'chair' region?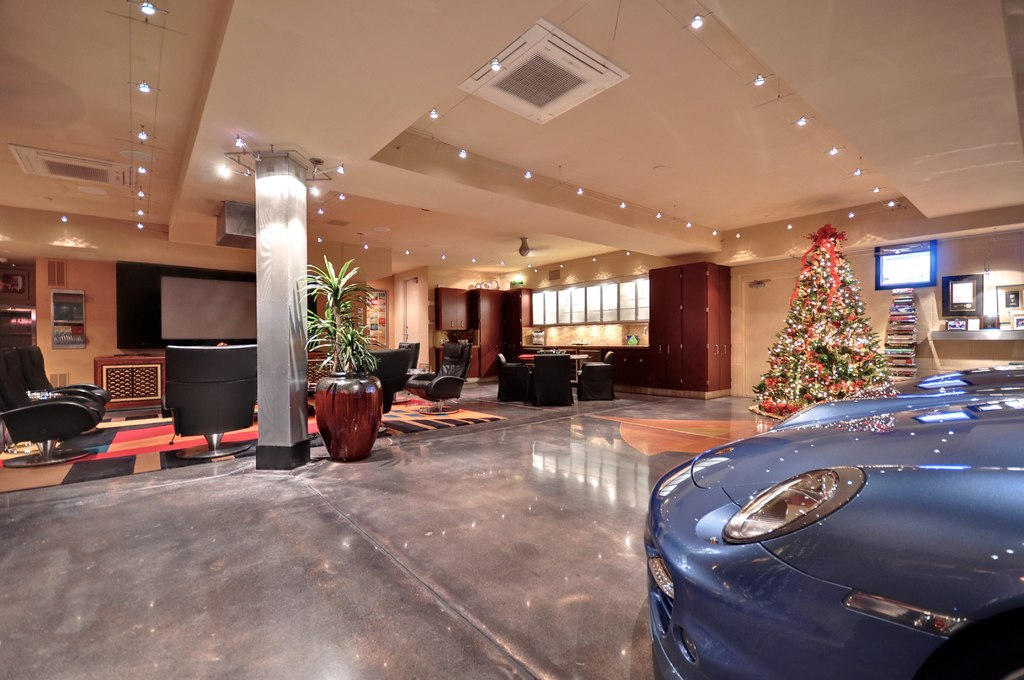
[358,350,404,428]
